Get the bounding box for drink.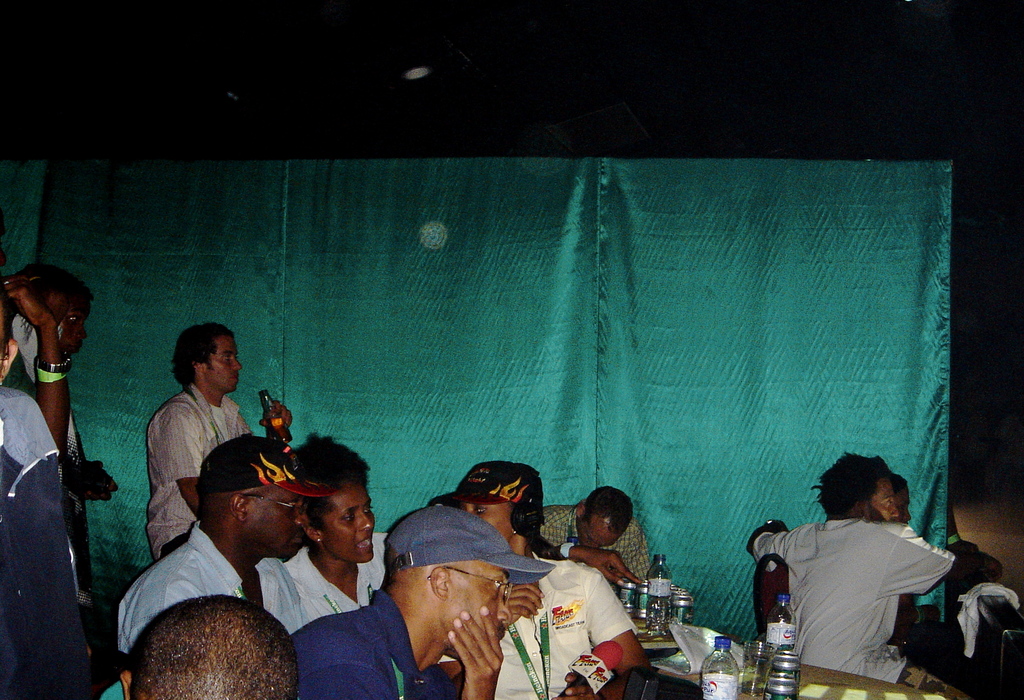
(left=648, top=598, right=671, bottom=634).
